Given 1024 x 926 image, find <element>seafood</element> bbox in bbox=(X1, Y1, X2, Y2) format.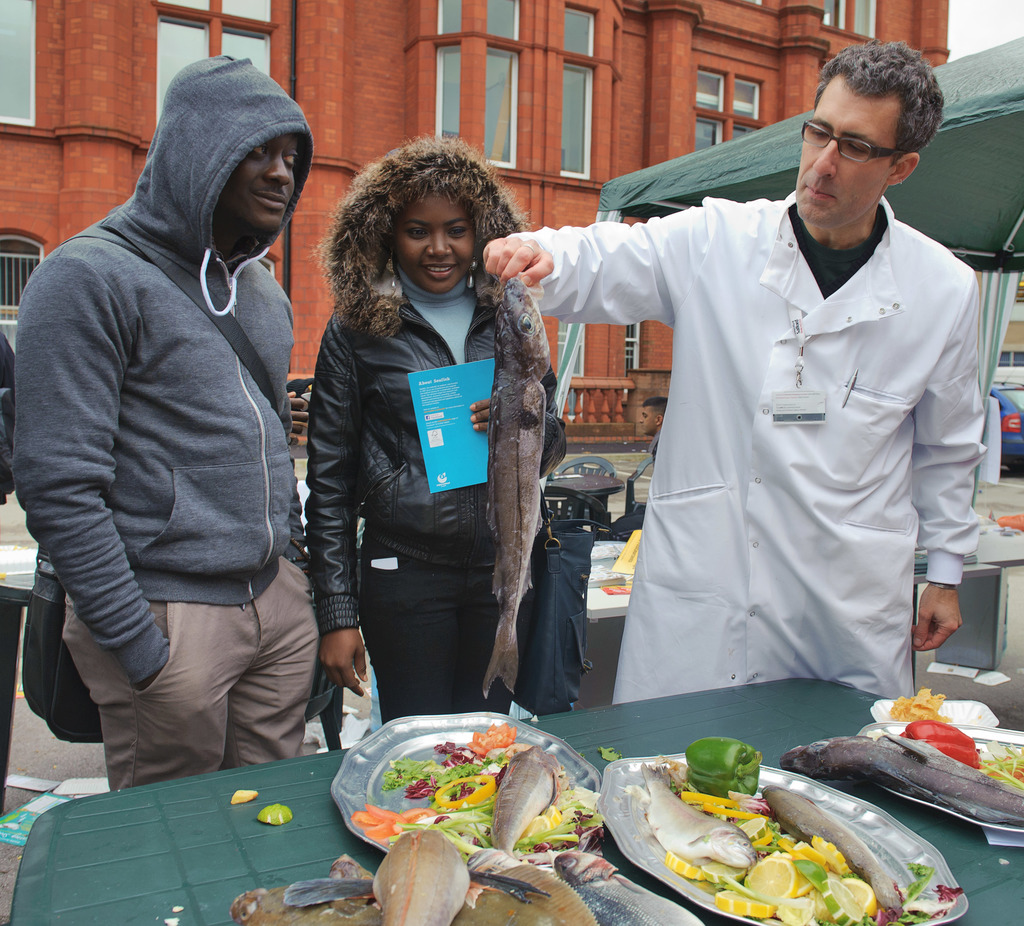
bbox=(483, 271, 556, 701).
